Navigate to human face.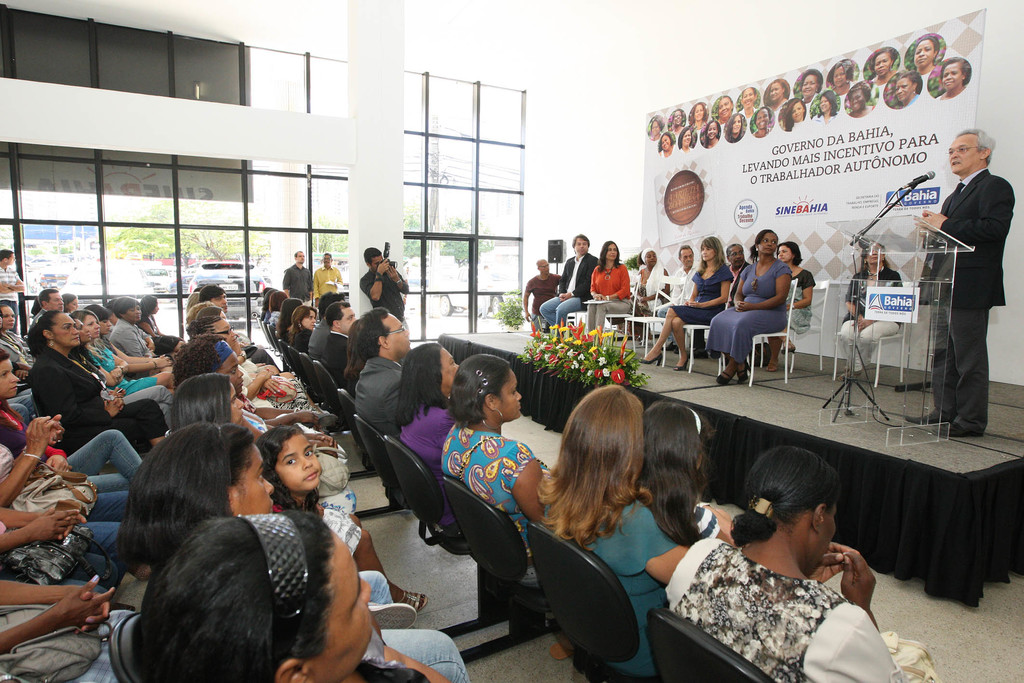
Navigation target: box=[753, 108, 768, 131].
